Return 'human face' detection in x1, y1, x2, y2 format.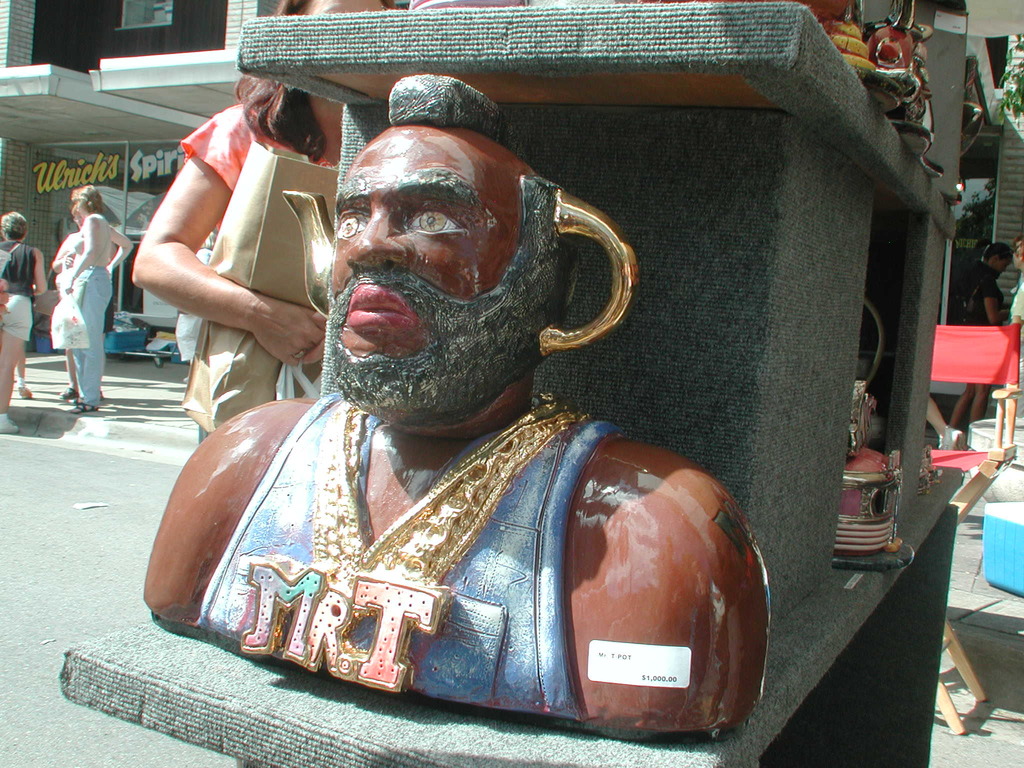
329, 127, 529, 415.
